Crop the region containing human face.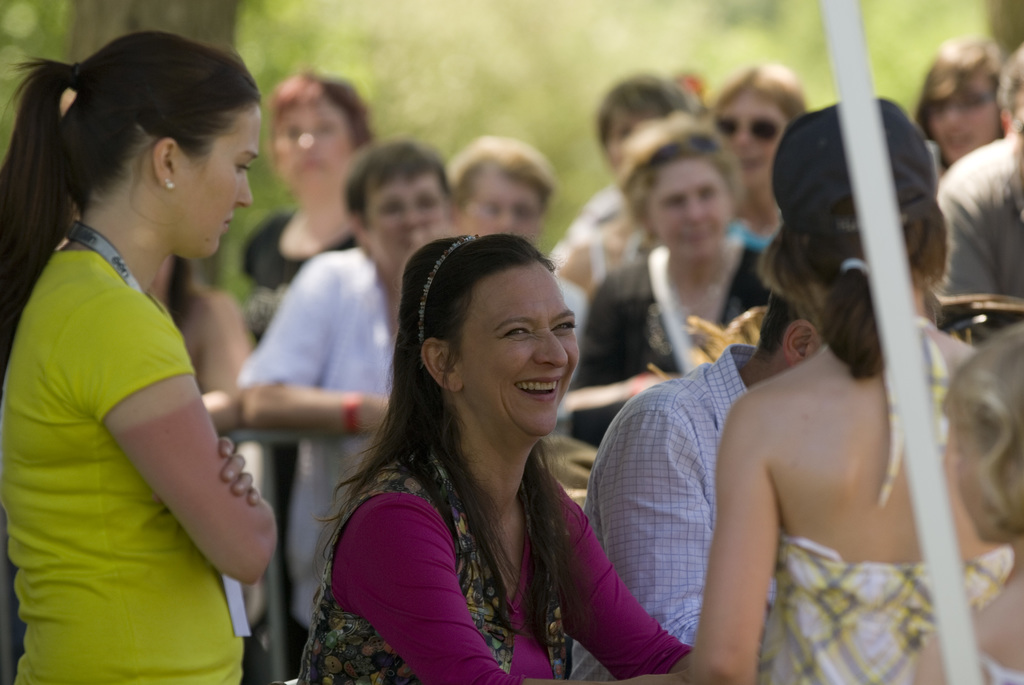
Crop region: box(717, 86, 790, 184).
